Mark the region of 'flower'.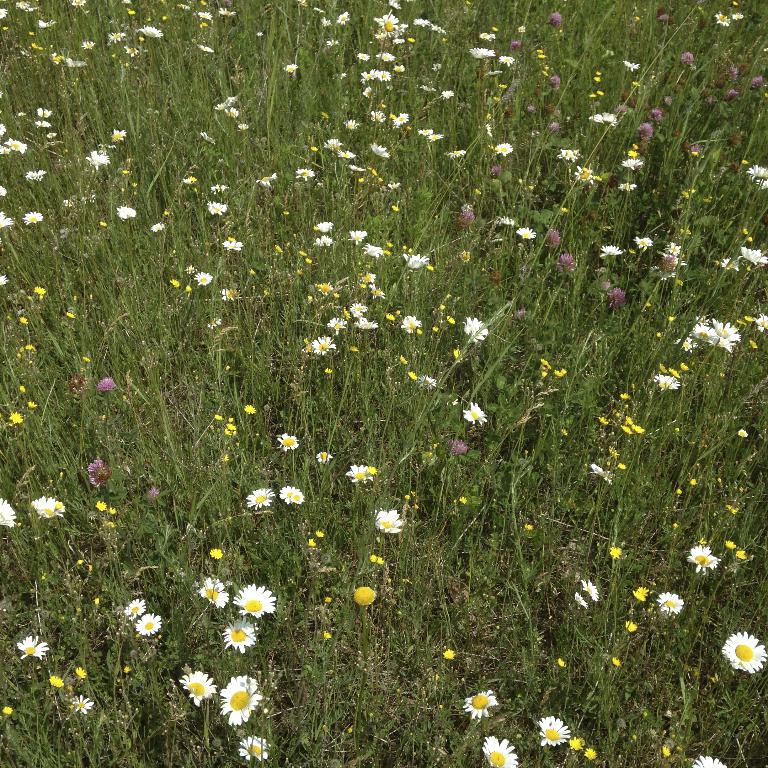
Region: (377,69,392,82).
